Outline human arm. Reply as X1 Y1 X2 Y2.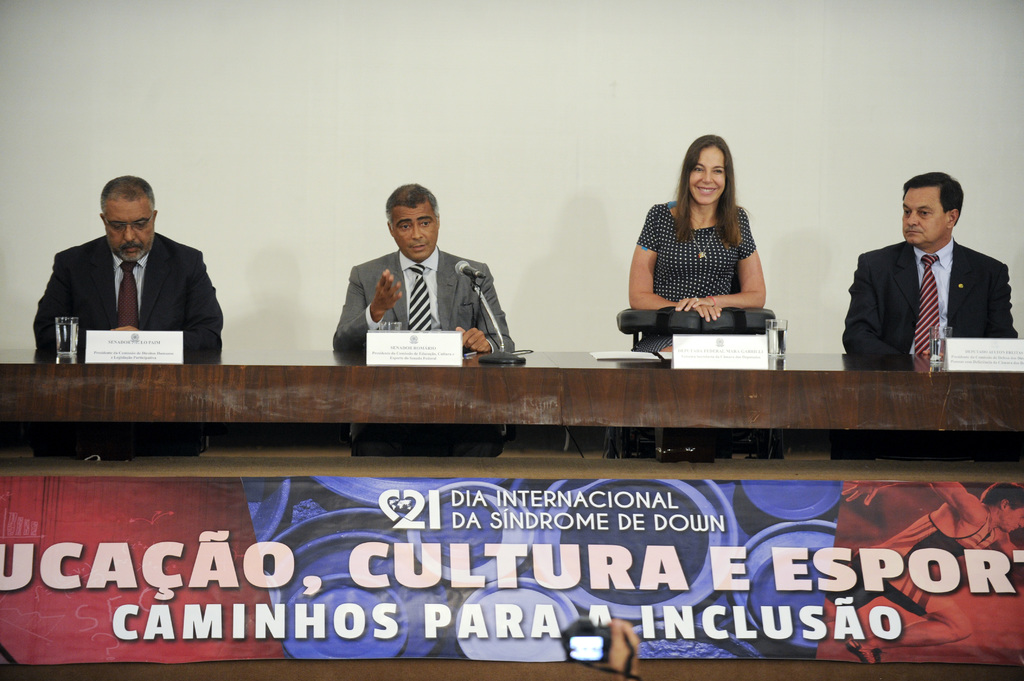
693 200 767 310.
